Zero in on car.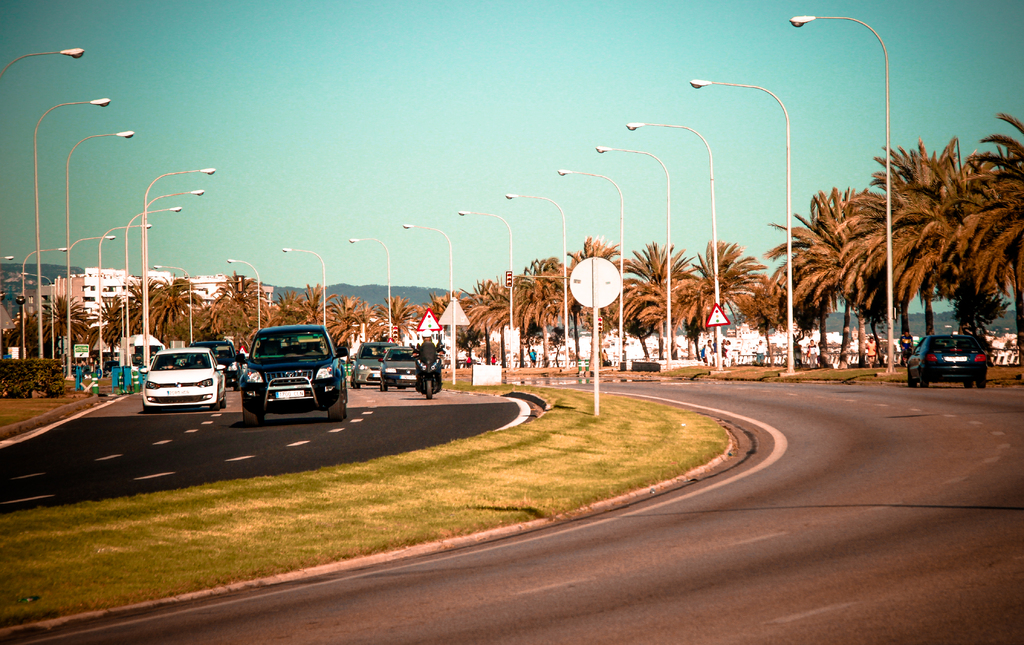
Zeroed in: [left=379, top=346, right=417, bottom=386].
